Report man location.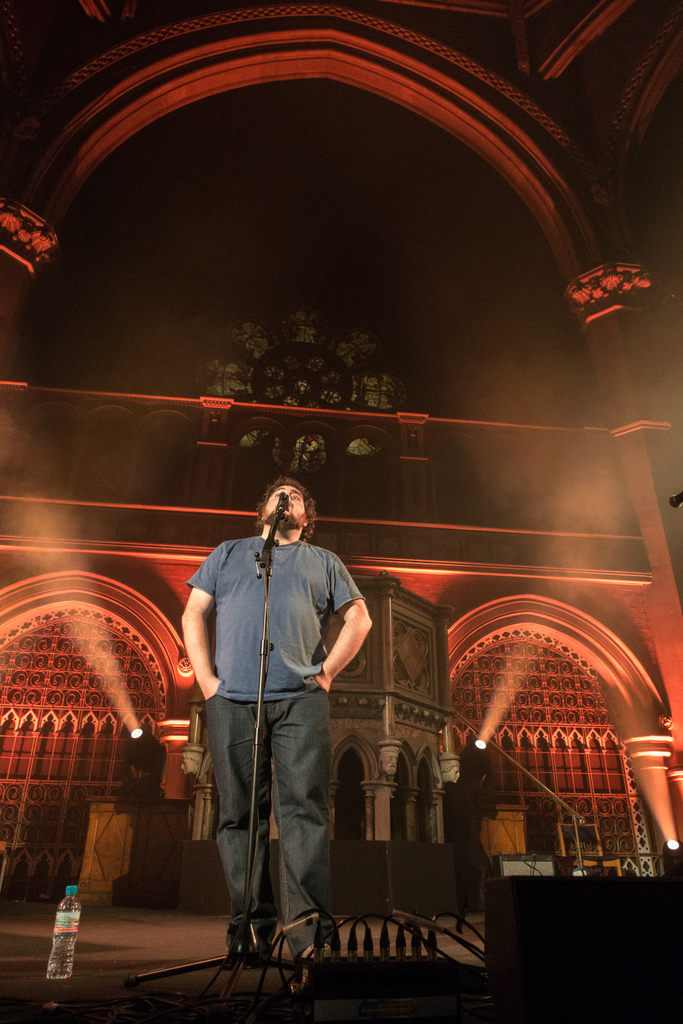
Report: [179,491,376,972].
